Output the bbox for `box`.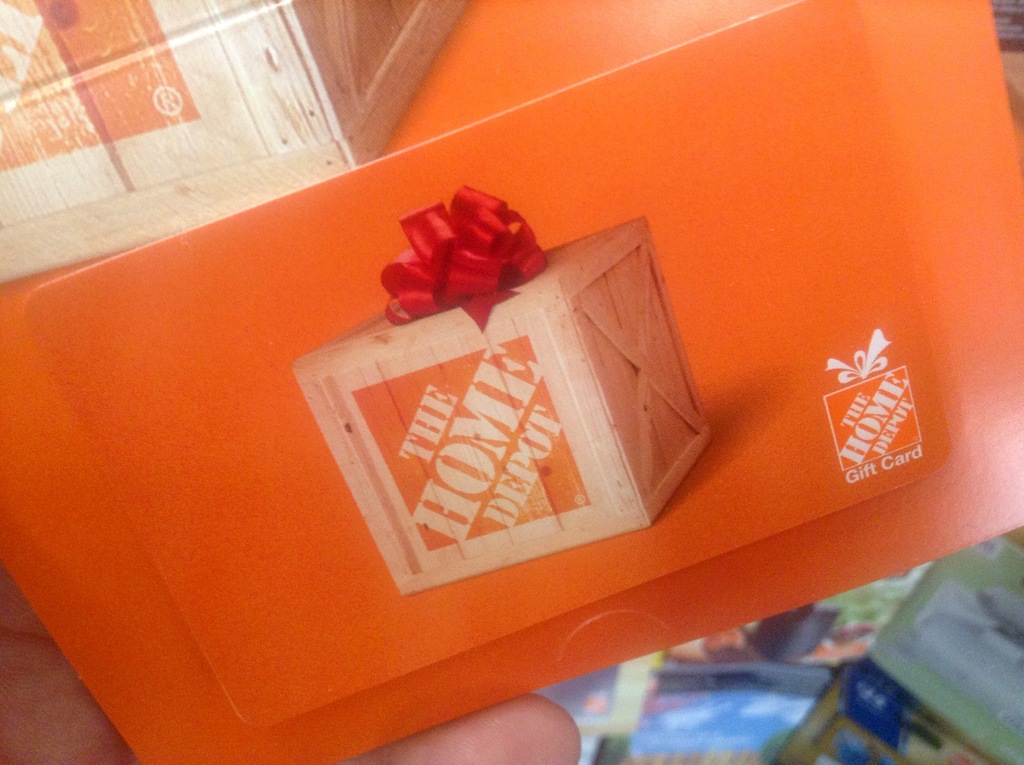
pyautogui.locateOnScreen(312, 226, 703, 612).
